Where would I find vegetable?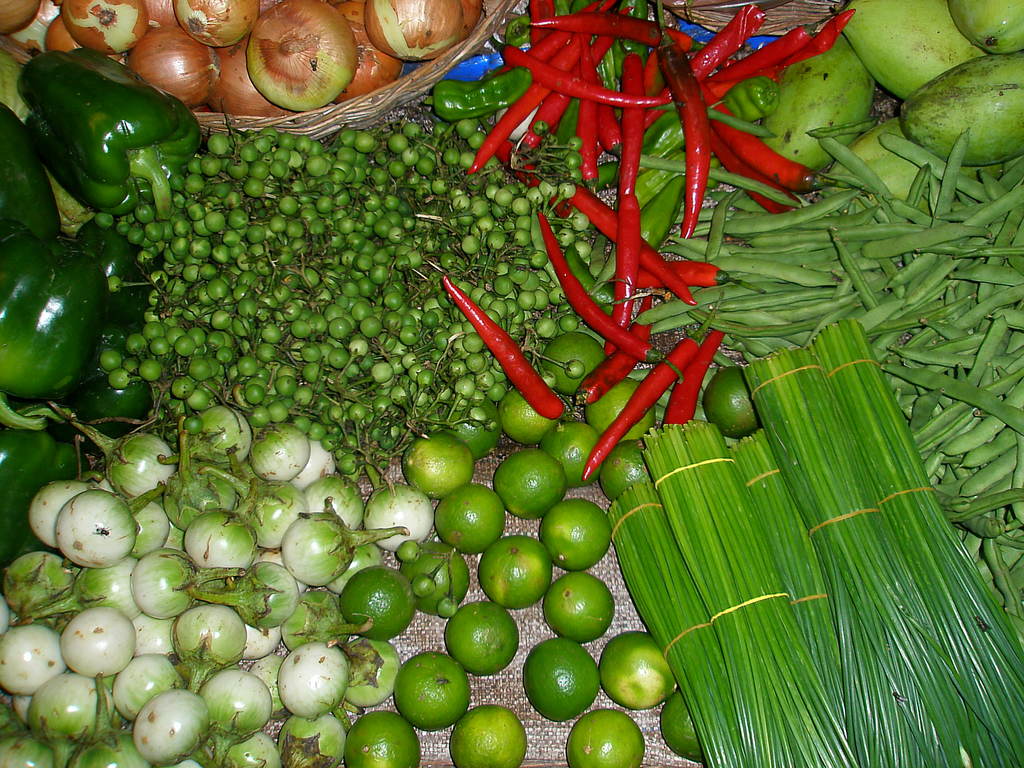
At box=[435, 595, 457, 620].
